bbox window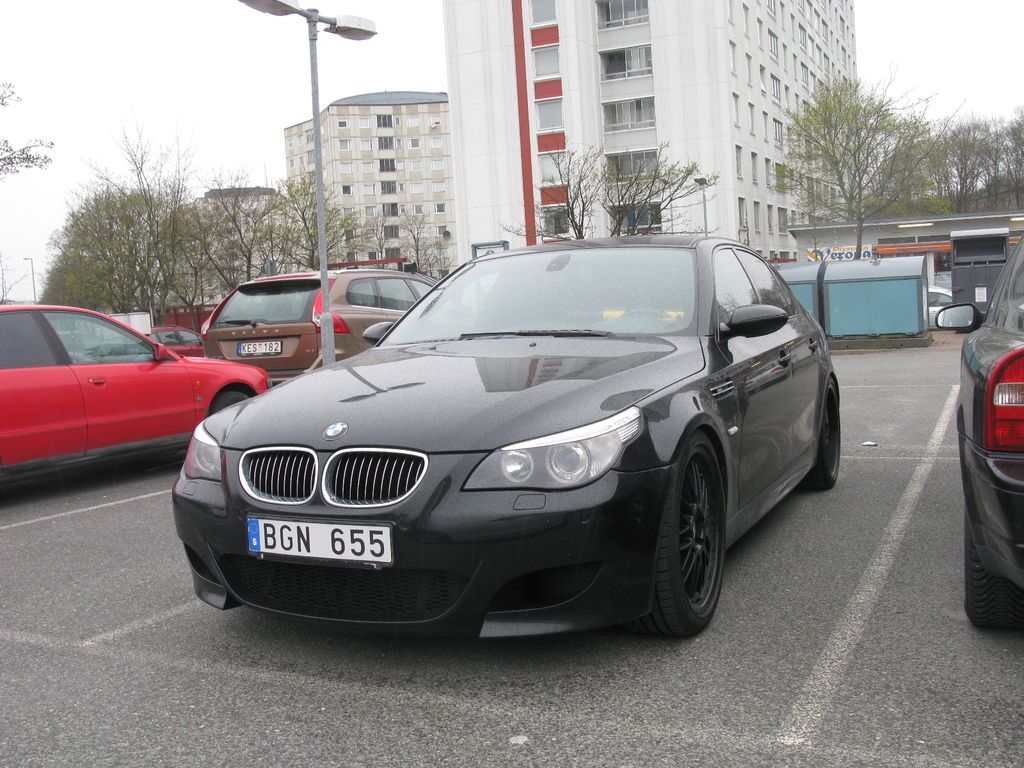
540:203:574:232
